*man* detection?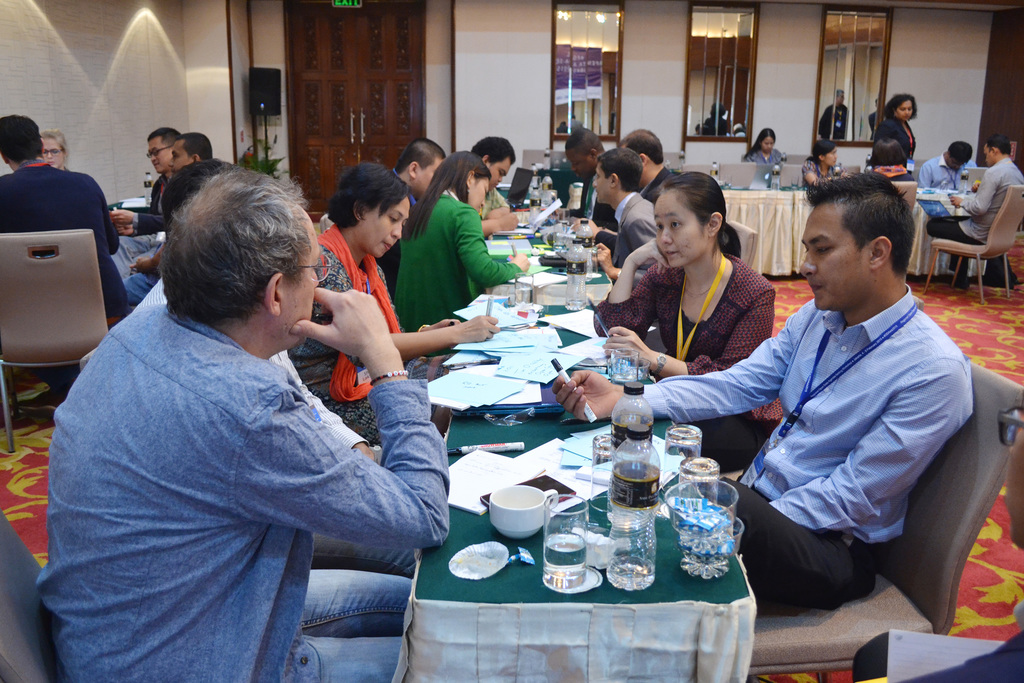
region(111, 120, 184, 267)
